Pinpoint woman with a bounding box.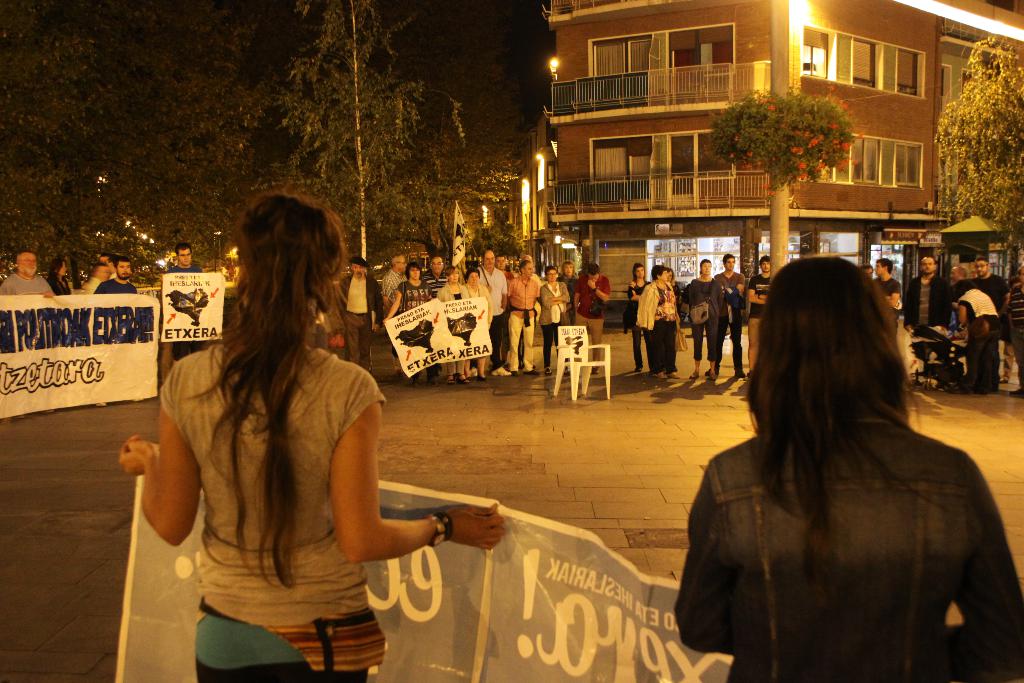
(x1=683, y1=257, x2=726, y2=382).
